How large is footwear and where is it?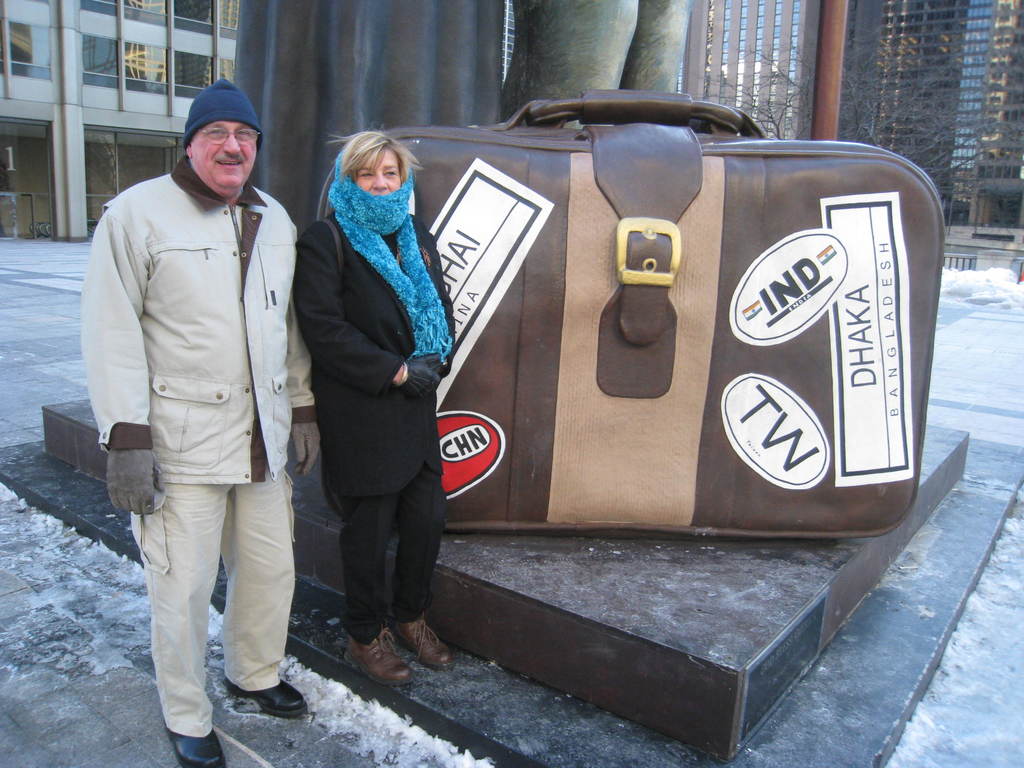
Bounding box: box(347, 627, 413, 687).
